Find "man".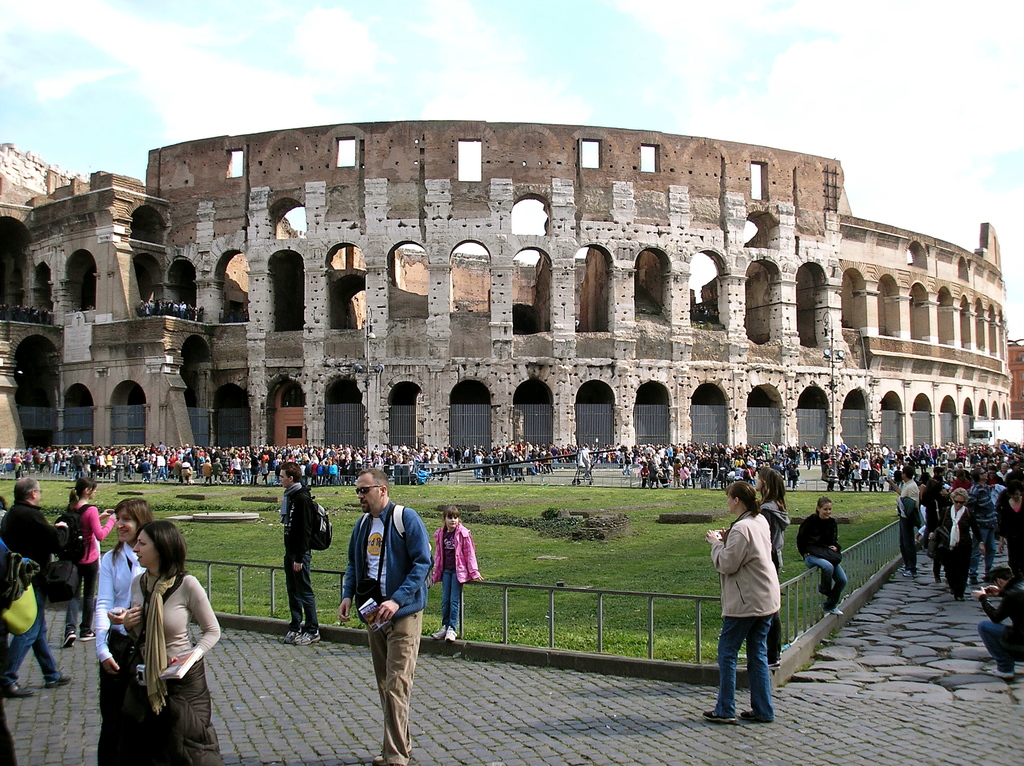
region(966, 467, 998, 586).
